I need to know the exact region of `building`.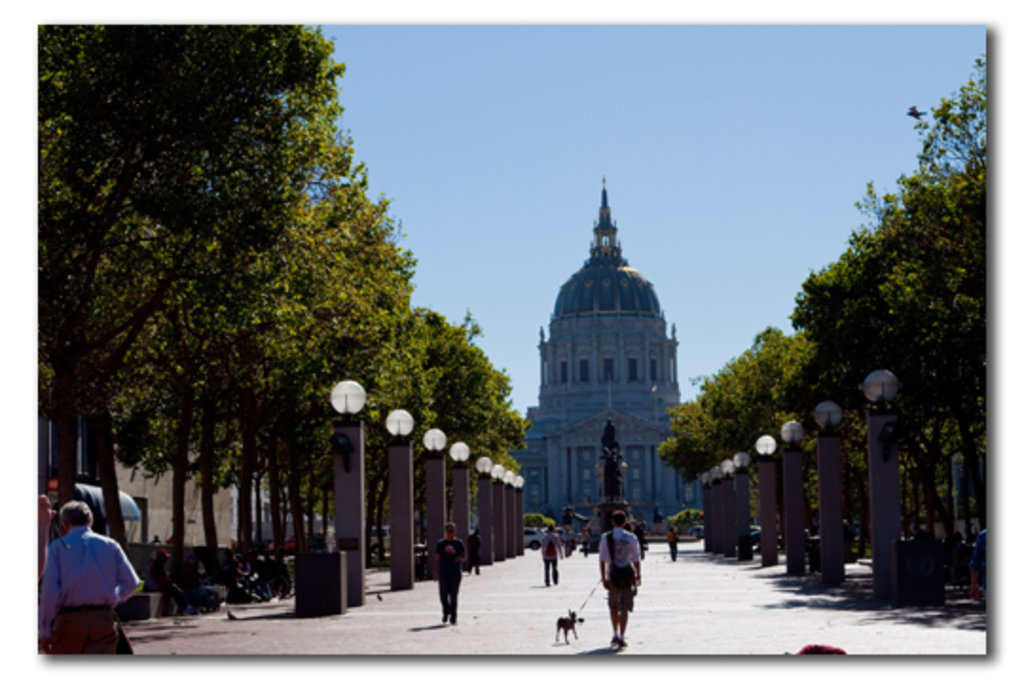
Region: 516, 184, 700, 558.
